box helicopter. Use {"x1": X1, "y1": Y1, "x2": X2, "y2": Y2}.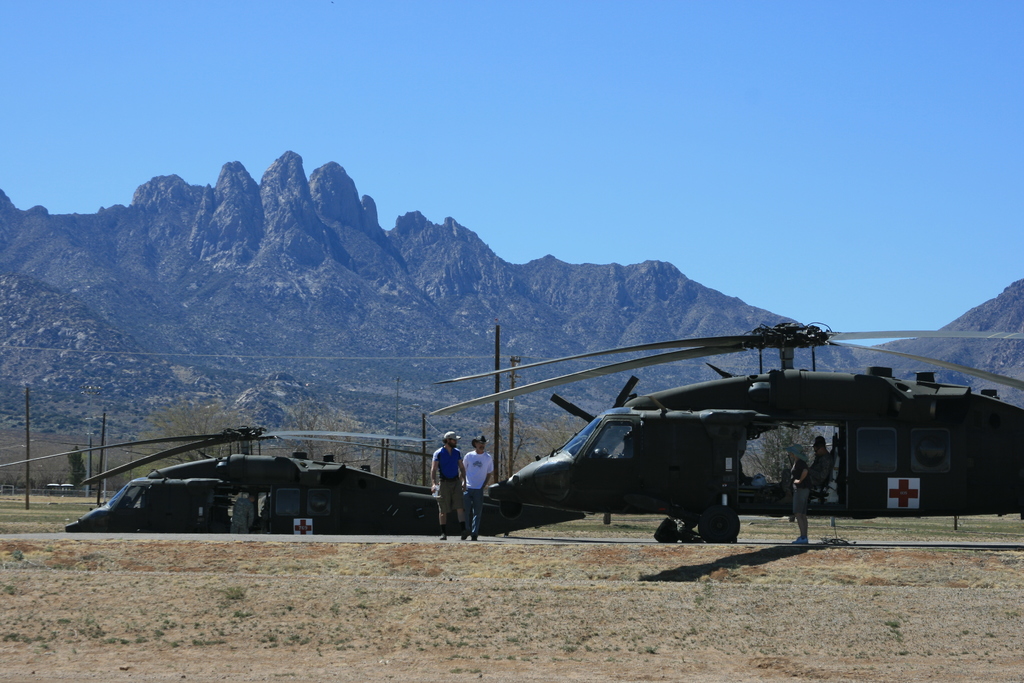
{"x1": 404, "y1": 320, "x2": 1017, "y2": 534}.
